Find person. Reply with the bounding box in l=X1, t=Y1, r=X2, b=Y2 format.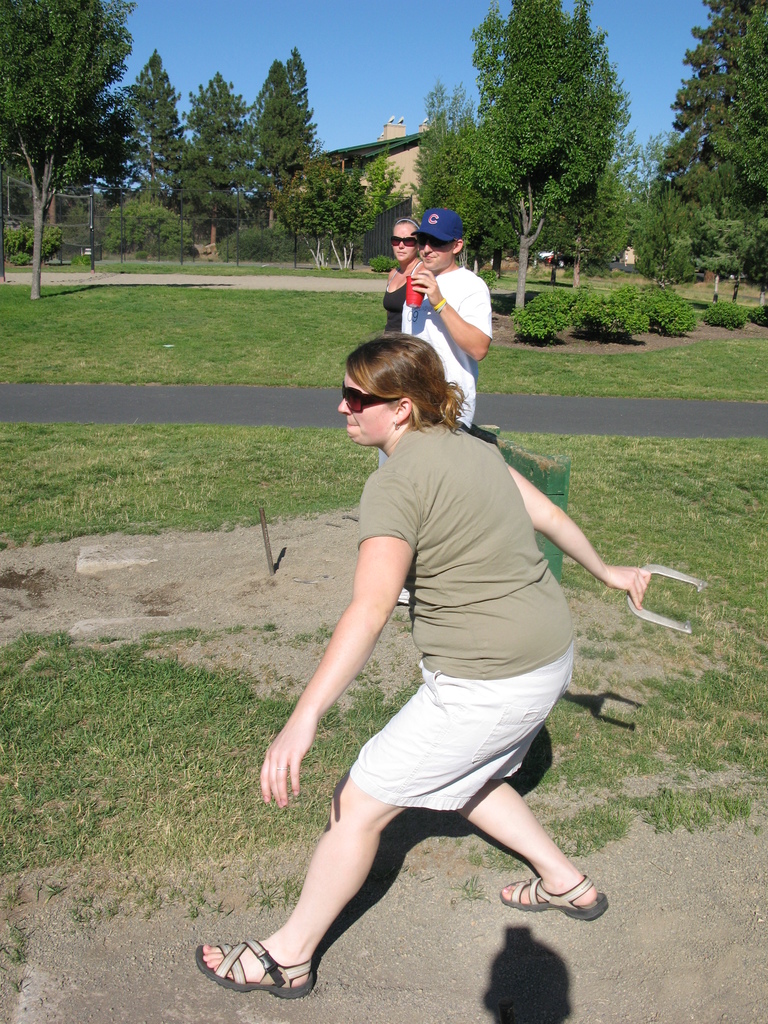
l=369, t=214, r=506, b=608.
